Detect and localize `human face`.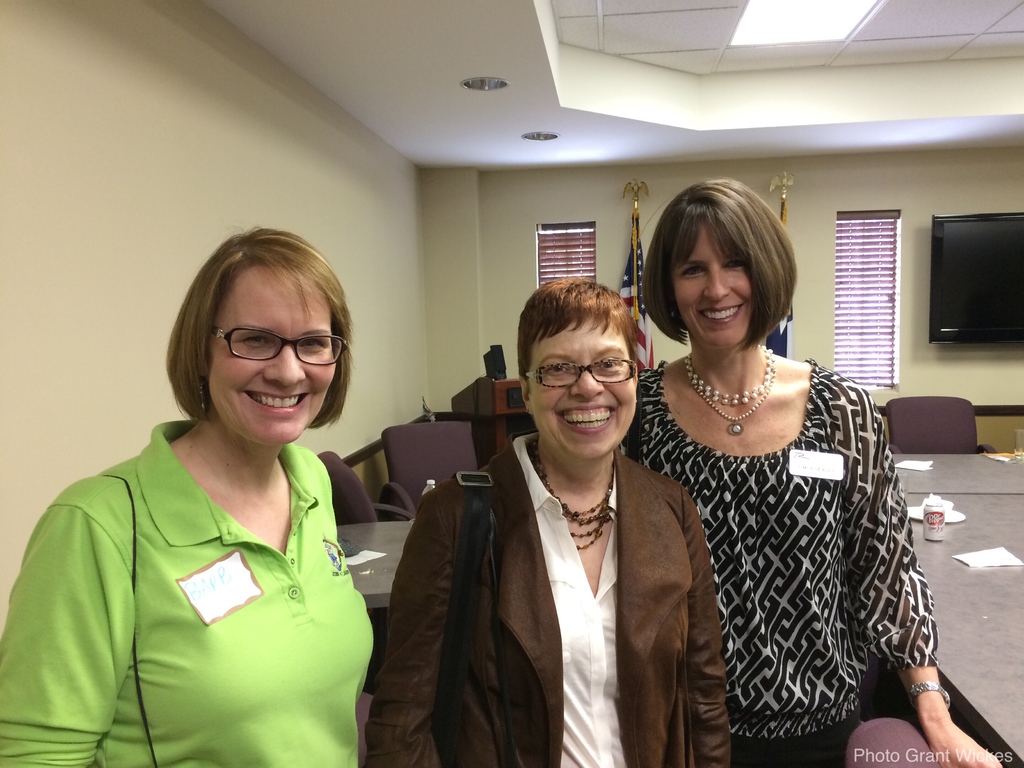
Localized at box=[671, 219, 747, 349].
